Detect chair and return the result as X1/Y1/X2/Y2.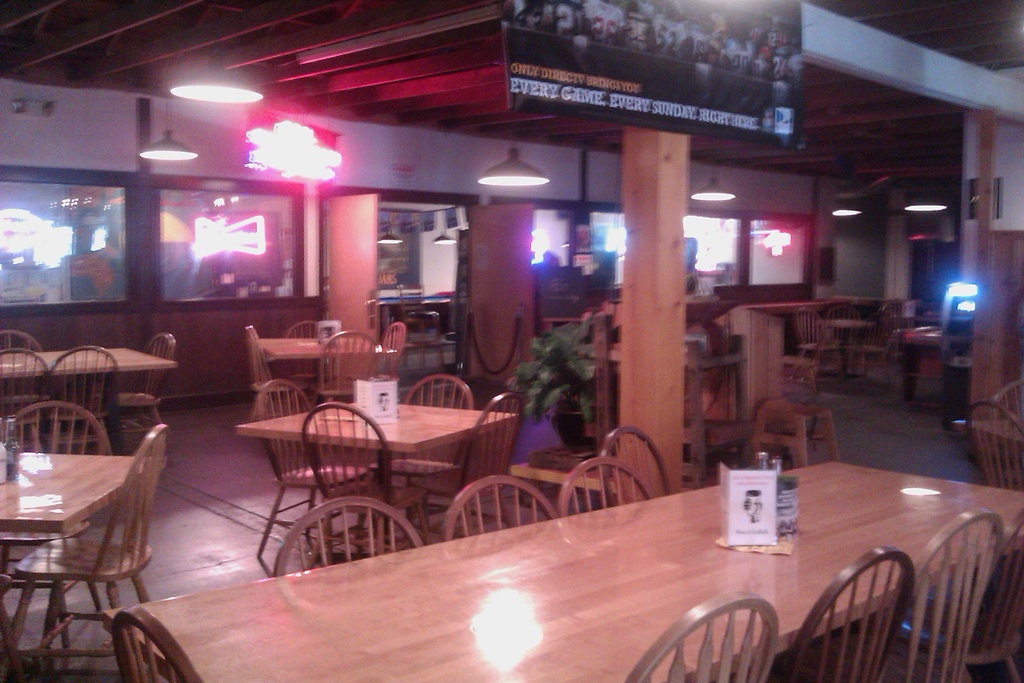
995/379/1021/425.
